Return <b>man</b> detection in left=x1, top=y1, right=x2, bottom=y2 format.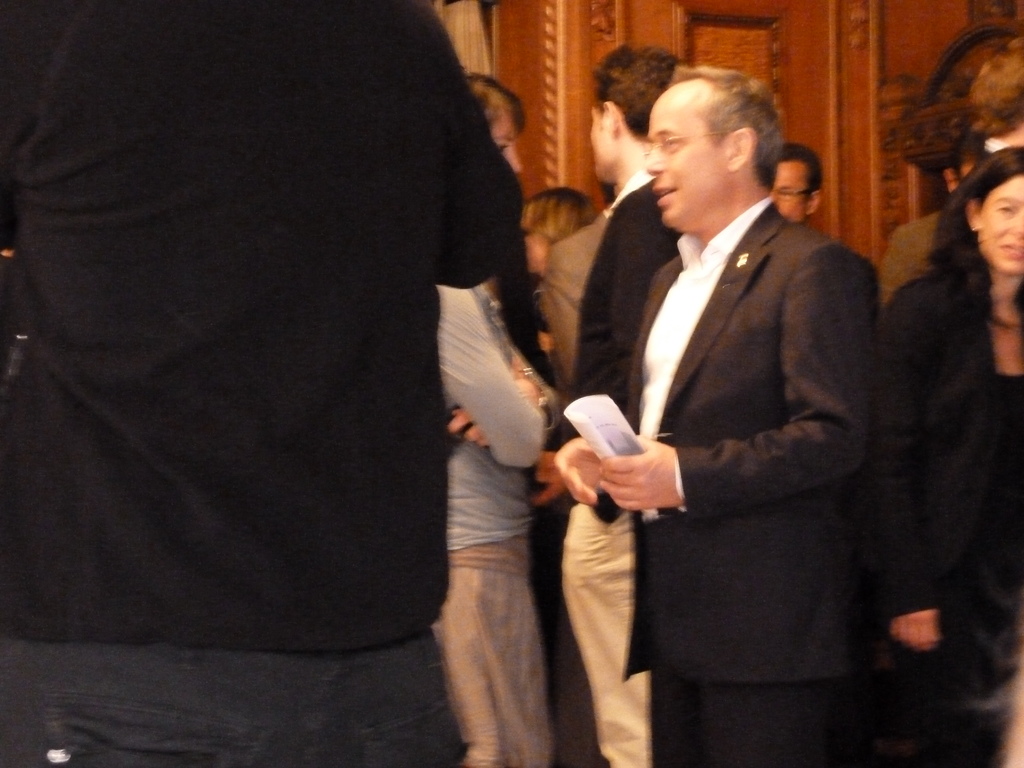
left=554, top=68, right=678, bottom=767.
